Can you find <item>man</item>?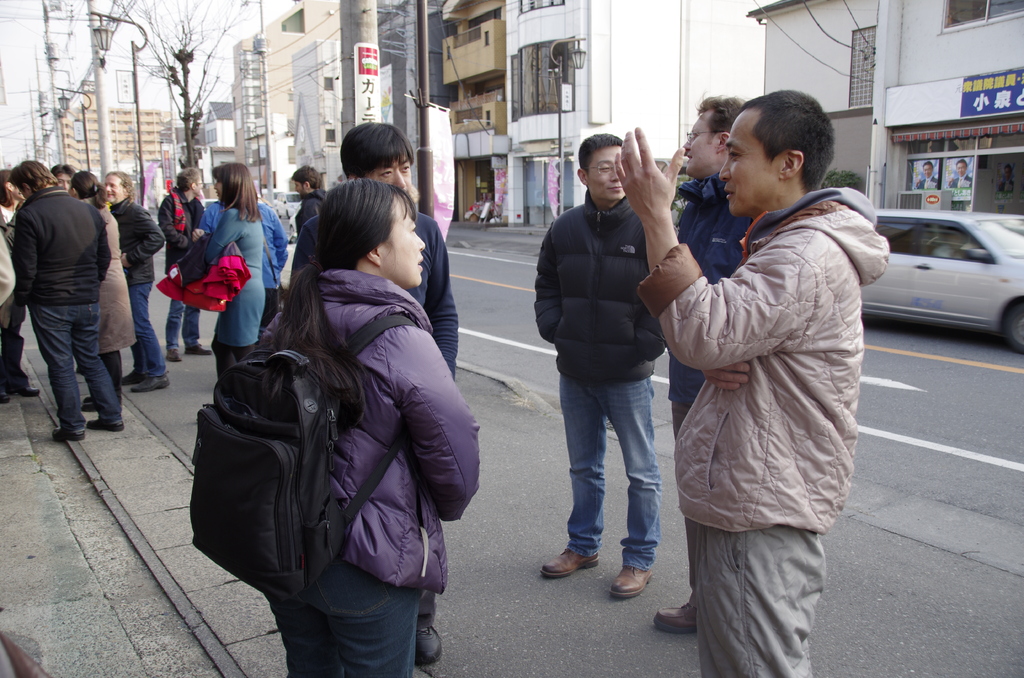
Yes, bounding box: (101,172,173,392).
